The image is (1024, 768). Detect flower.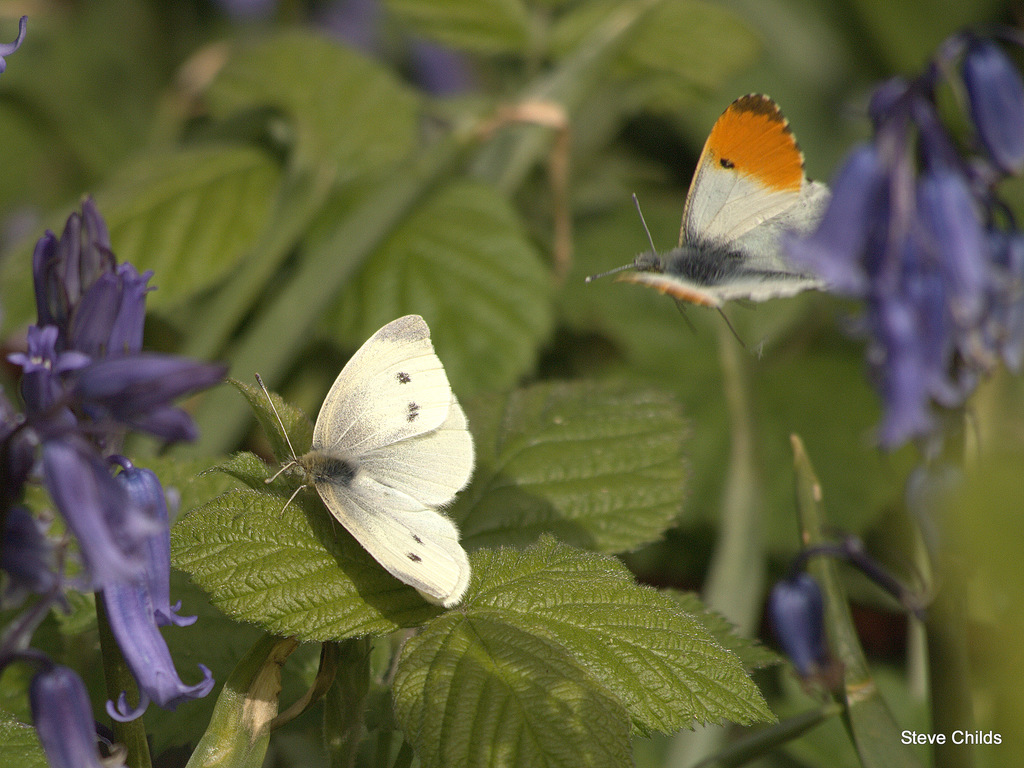
Detection: <region>923, 125, 990, 301</region>.
